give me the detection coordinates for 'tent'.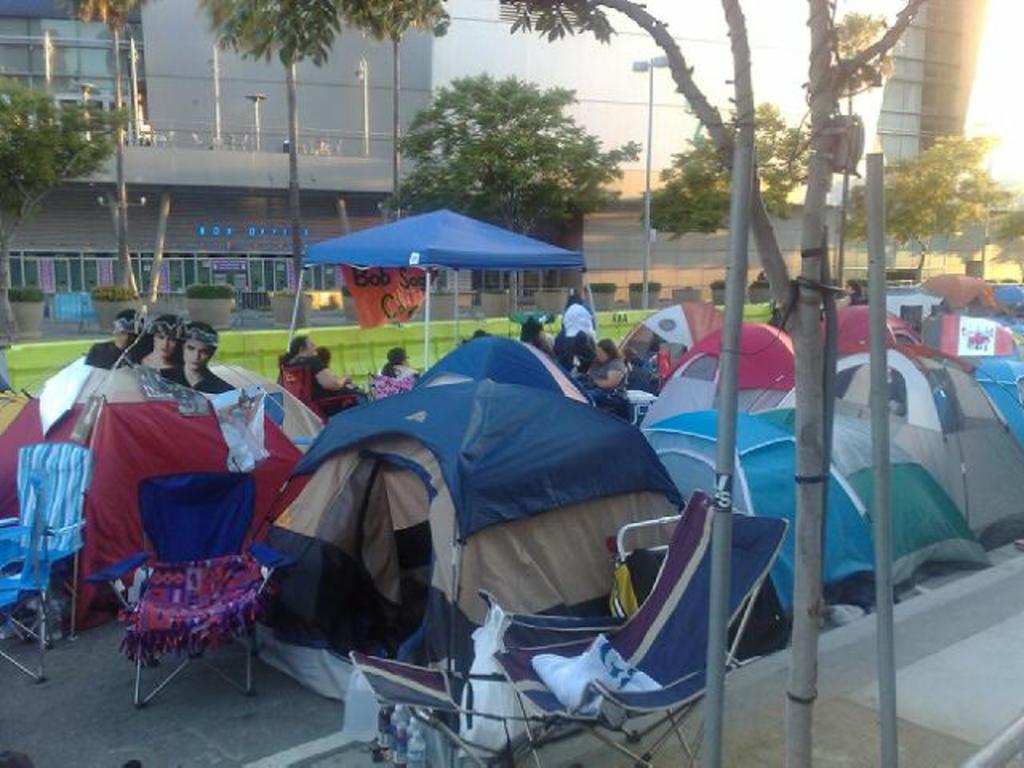
crop(642, 314, 806, 427).
